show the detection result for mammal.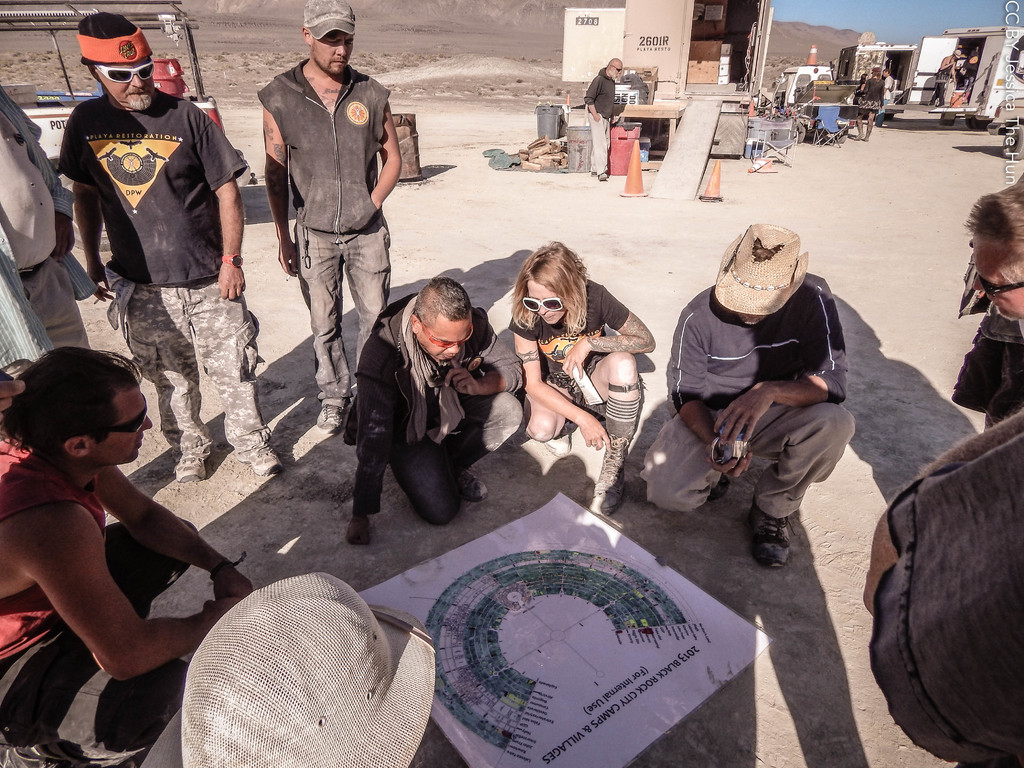
[left=857, top=72, right=869, bottom=89].
